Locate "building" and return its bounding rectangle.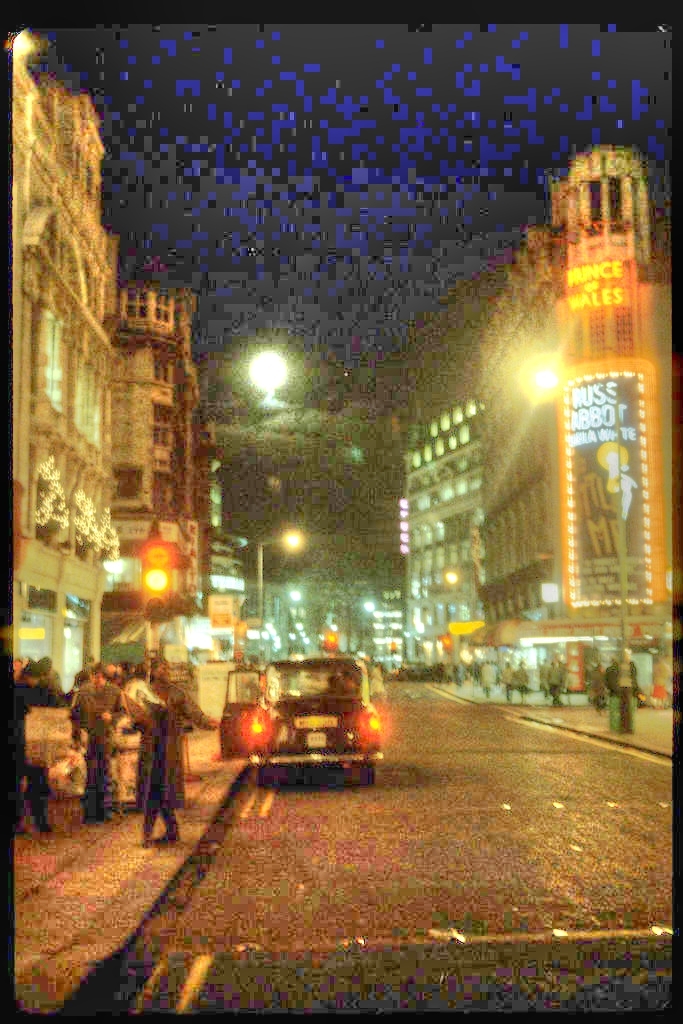
<bbox>9, 32, 122, 695</bbox>.
